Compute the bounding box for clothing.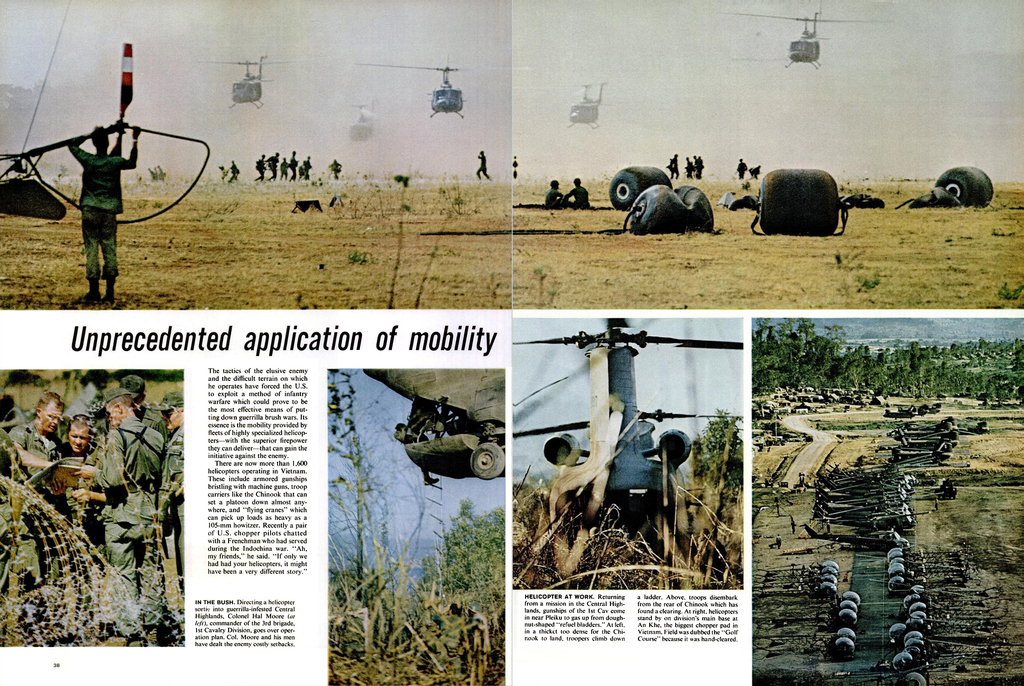
<region>63, 133, 138, 285</region>.
